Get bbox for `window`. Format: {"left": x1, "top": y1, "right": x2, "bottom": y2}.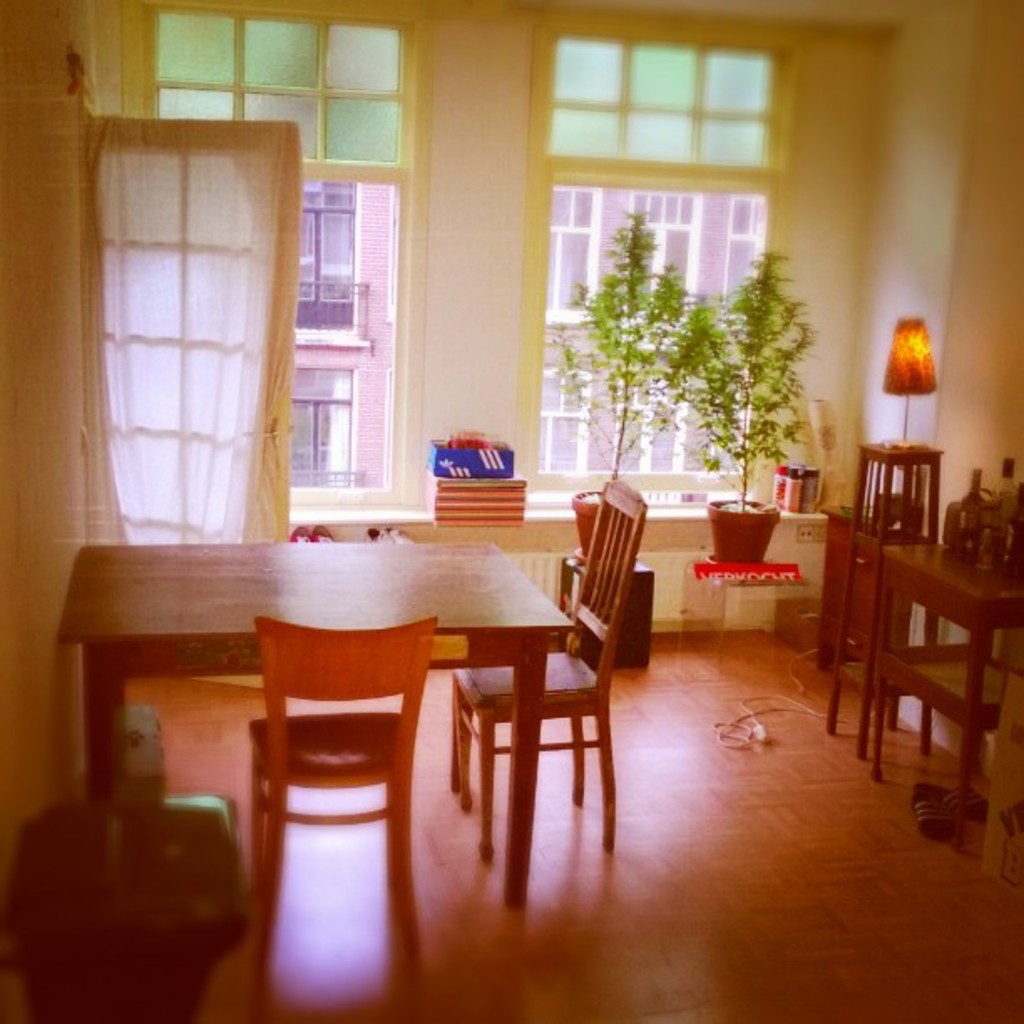
{"left": 726, "top": 192, "right": 763, "bottom": 326}.
